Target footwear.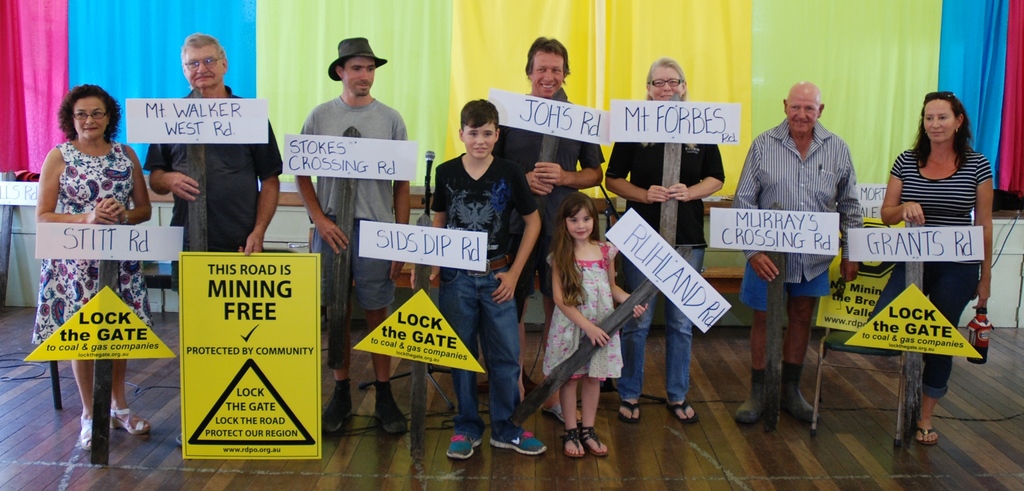
Target region: 490/429/548/460.
